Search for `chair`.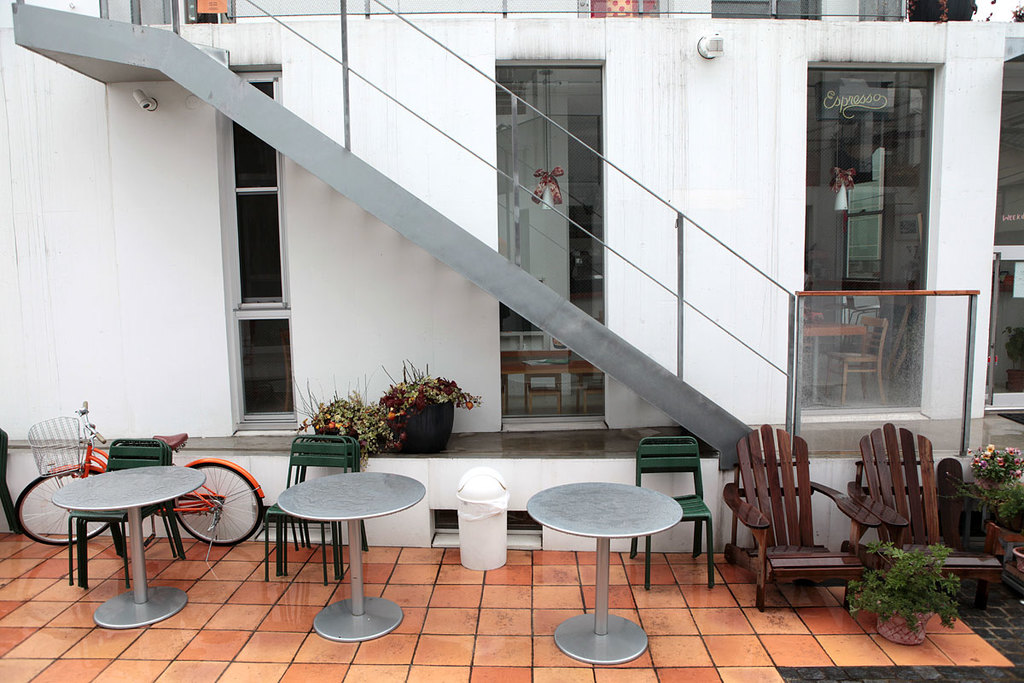
Found at [x1=820, y1=318, x2=891, y2=406].
